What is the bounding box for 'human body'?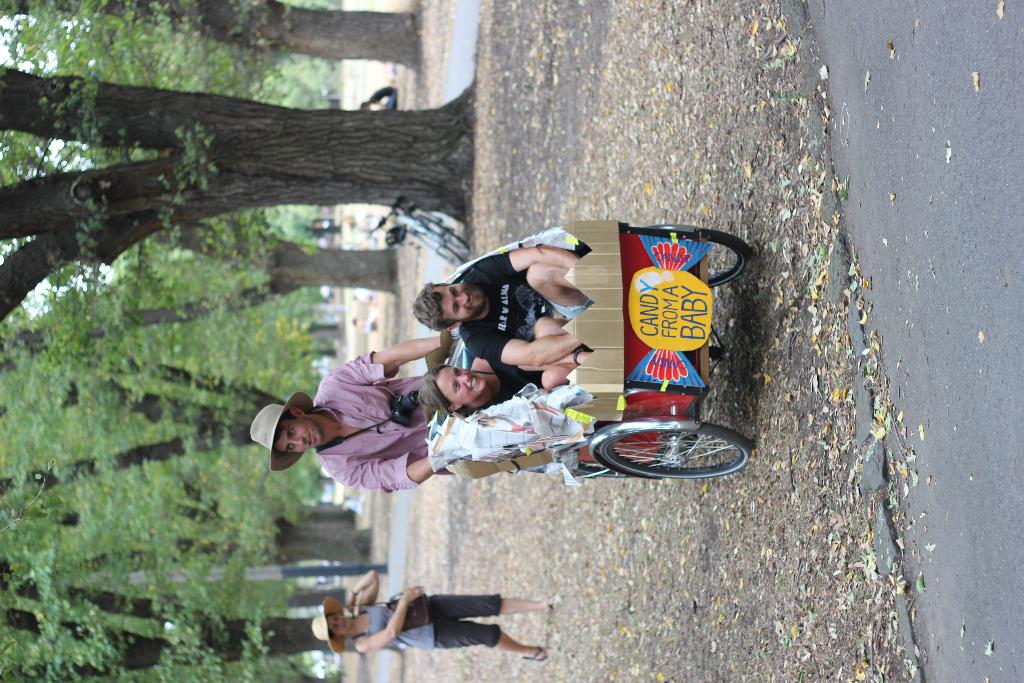
269, 334, 447, 498.
